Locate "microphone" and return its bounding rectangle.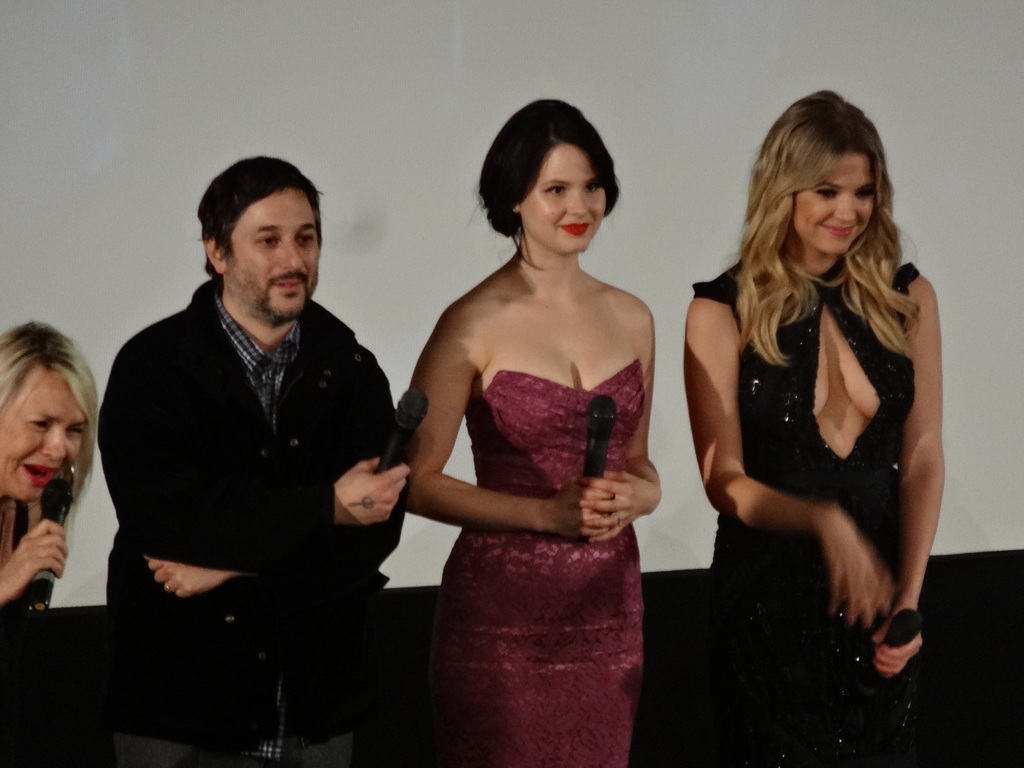
<bbox>863, 599, 929, 662</bbox>.
